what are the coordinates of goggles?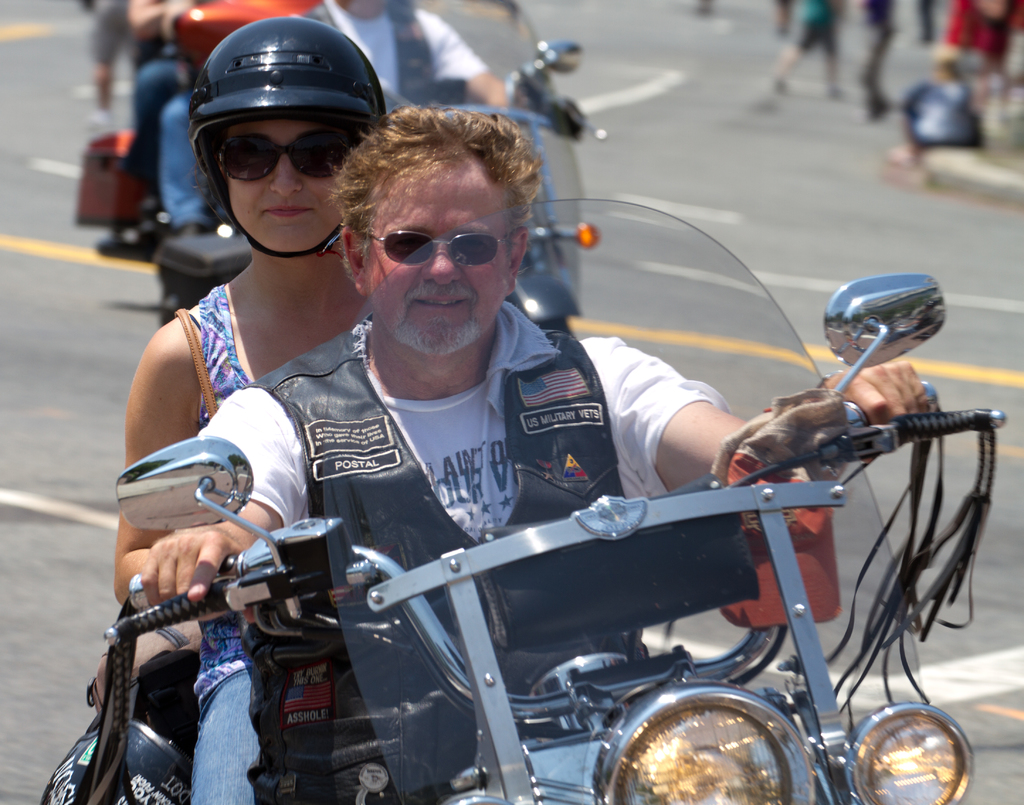
[199, 130, 364, 186].
